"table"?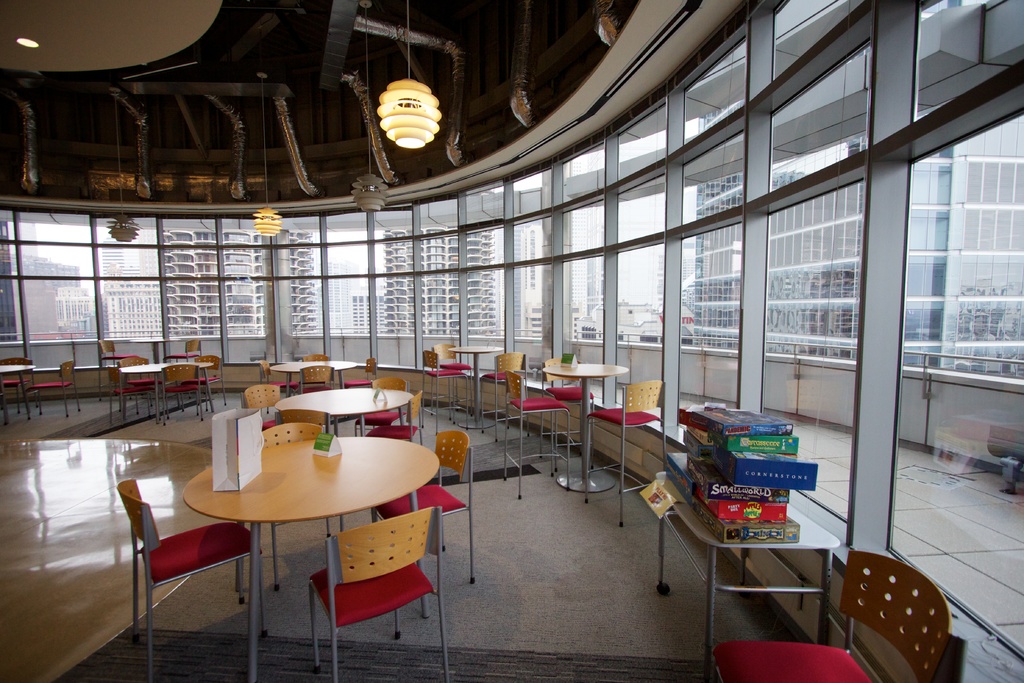
l=154, t=429, r=420, b=659
